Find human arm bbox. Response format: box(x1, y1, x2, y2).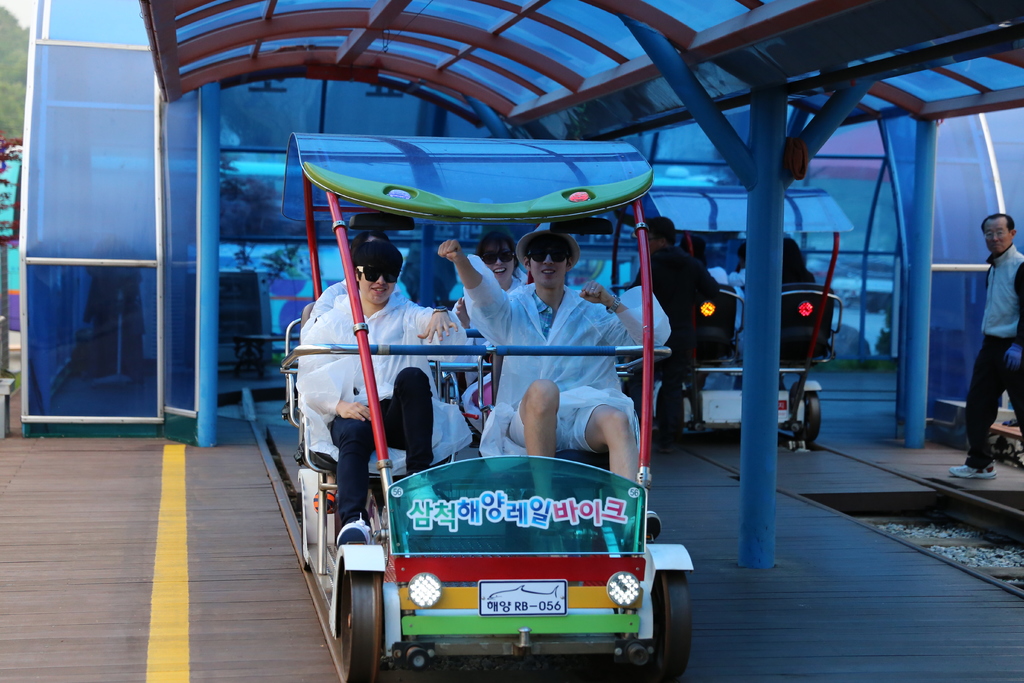
box(455, 294, 476, 327).
